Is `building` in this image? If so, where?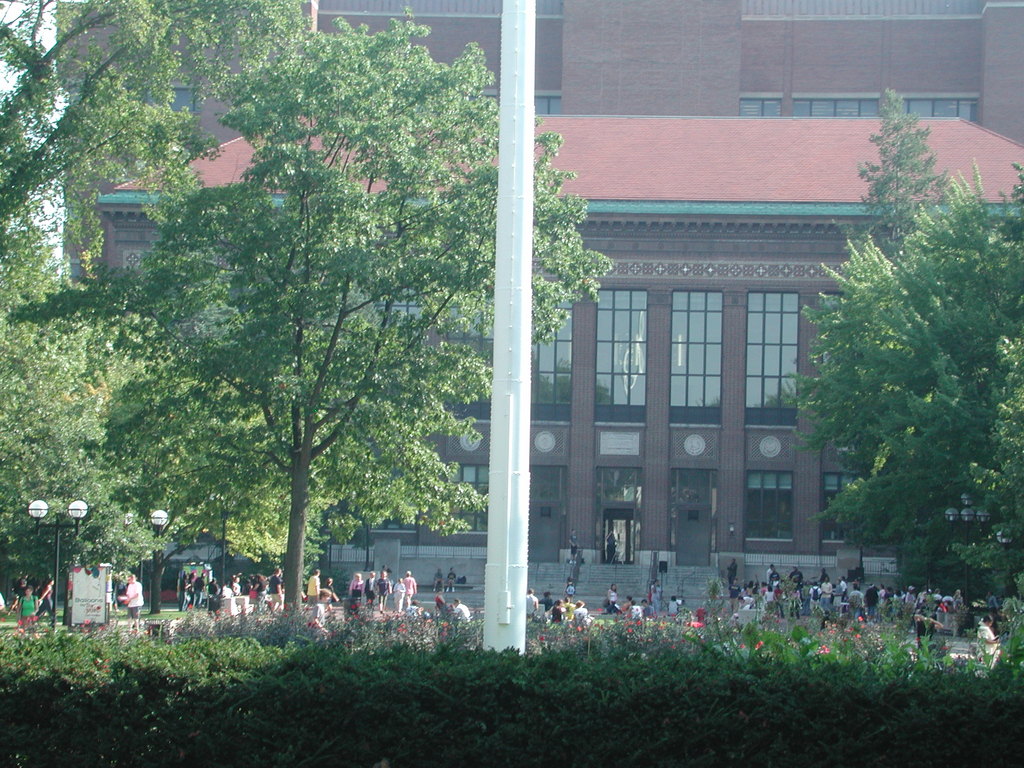
Yes, at (x1=58, y1=0, x2=1023, y2=604).
